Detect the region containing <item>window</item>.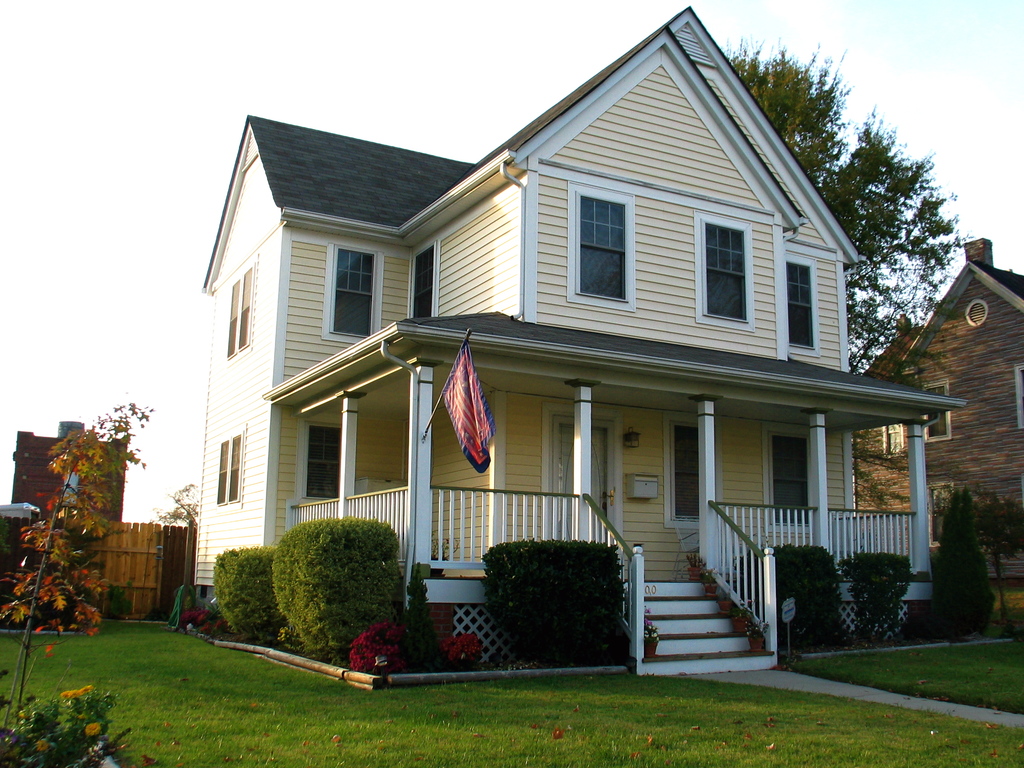
left=332, top=243, right=373, bottom=337.
